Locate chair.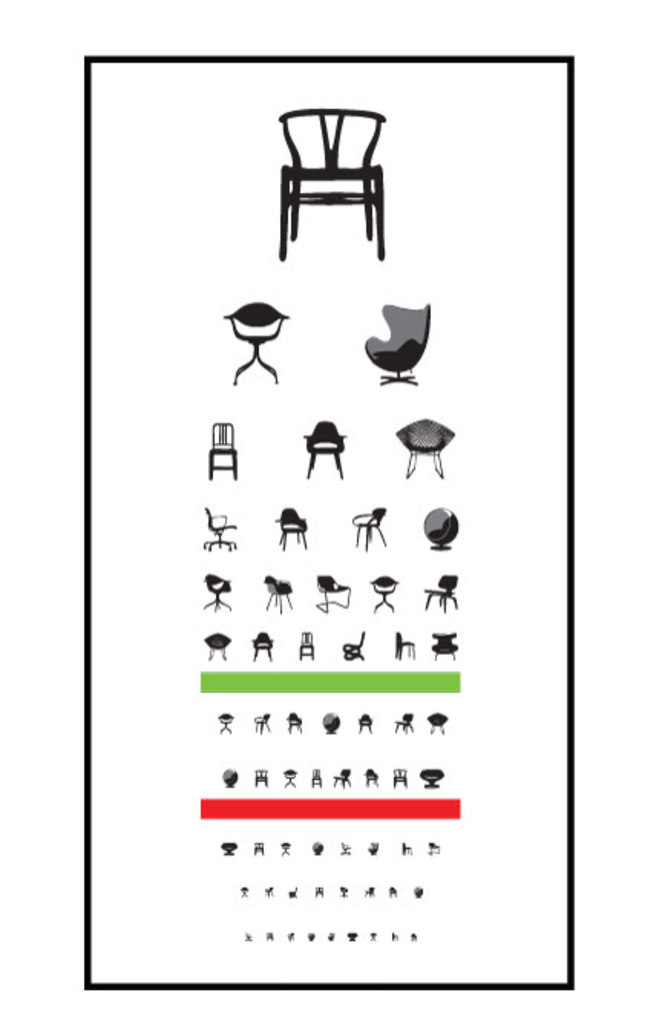
Bounding box: <box>394,713,412,731</box>.
